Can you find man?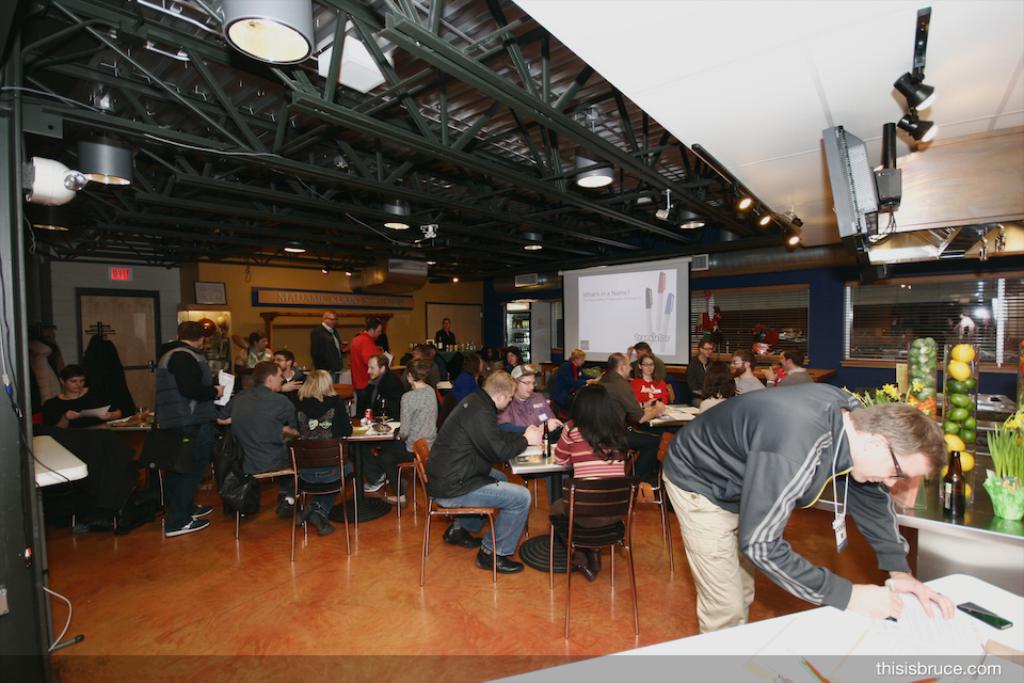
Yes, bounding box: 683 340 716 391.
